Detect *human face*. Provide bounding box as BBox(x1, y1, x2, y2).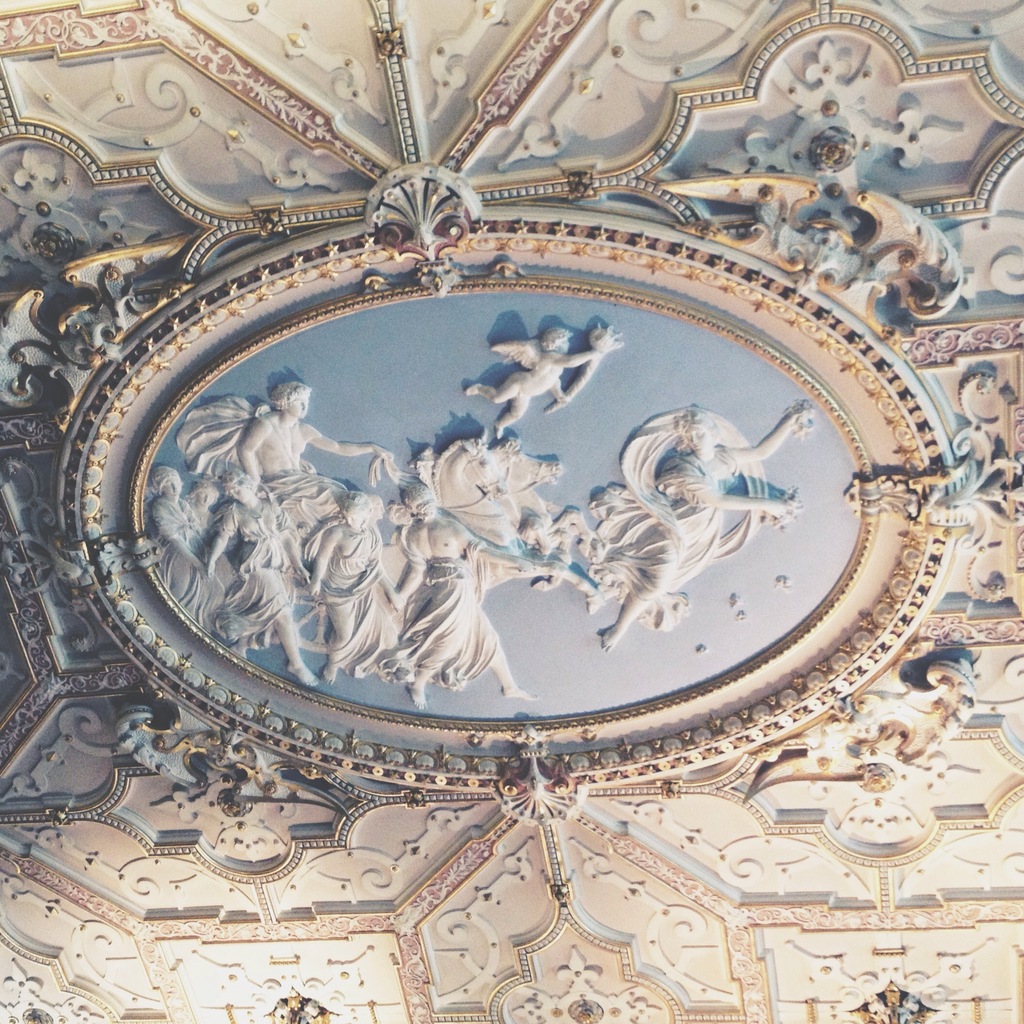
BBox(198, 493, 212, 507).
